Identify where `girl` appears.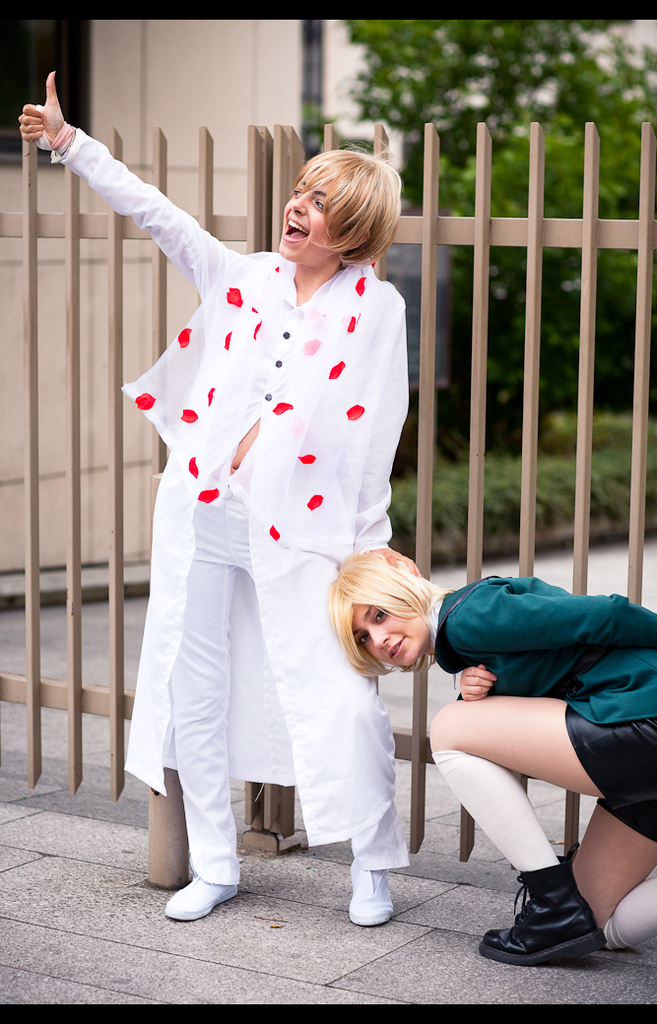
Appears at pyautogui.locateOnScreen(329, 549, 656, 965).
